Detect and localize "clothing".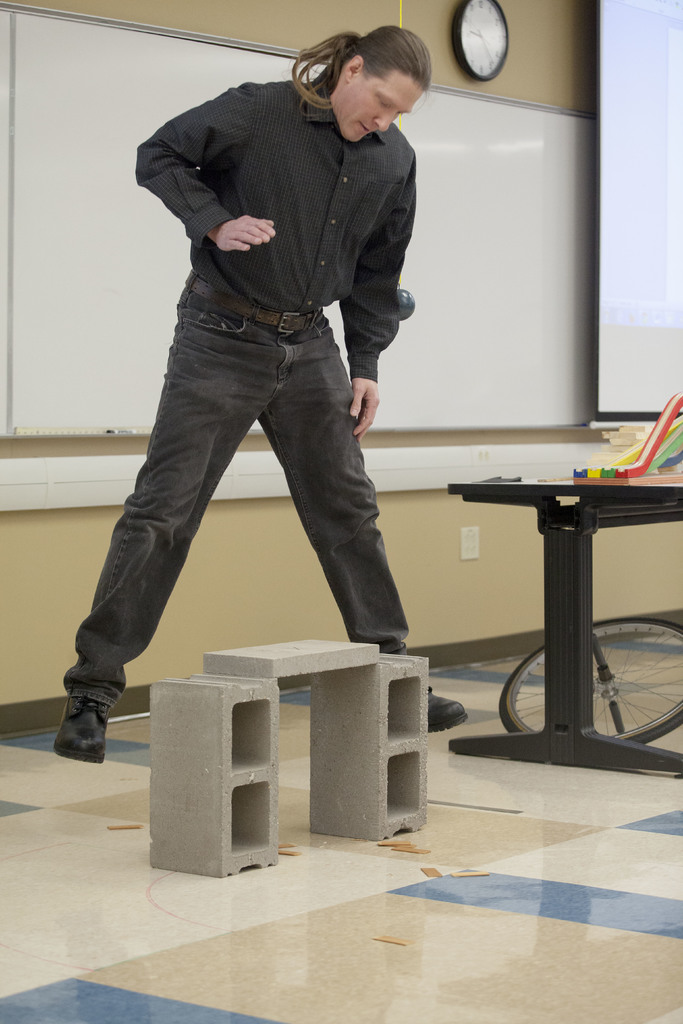
Localized at <bbox>60, 63, 422, 719</bbox>.
